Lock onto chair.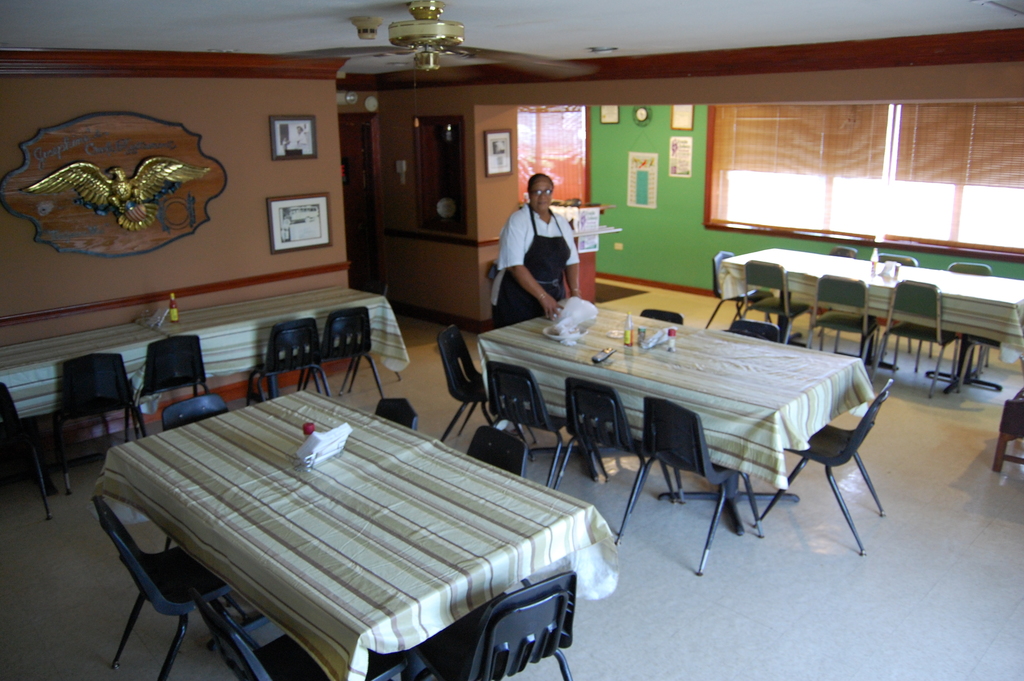
Locked: crop(308, 302, 390, 398).
